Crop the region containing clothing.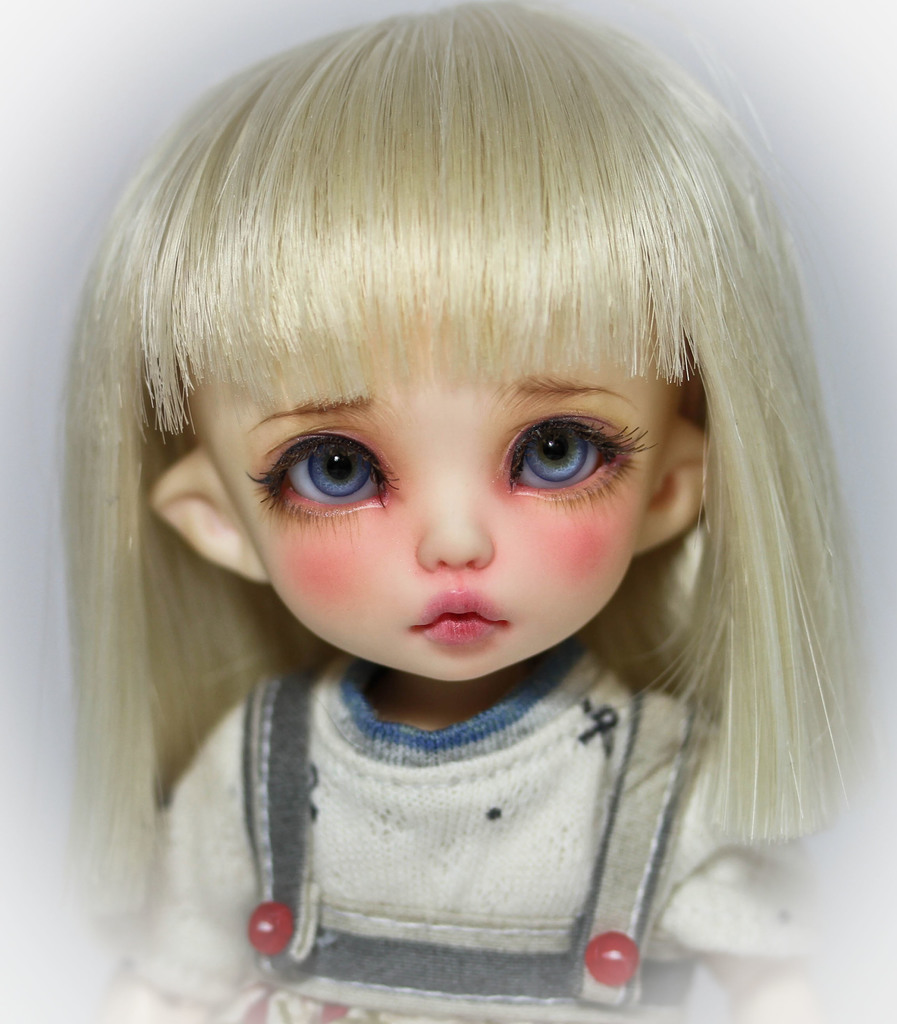
Crop region: <box>129,577,811,957</box>.
